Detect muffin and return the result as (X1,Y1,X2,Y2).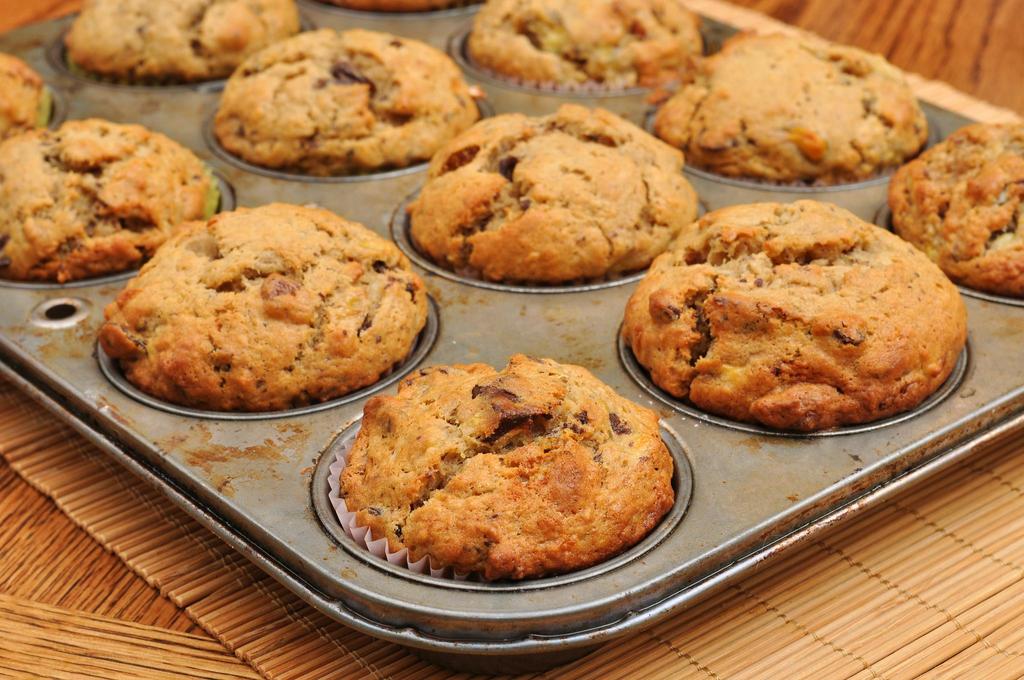
(649,23,930,182).
